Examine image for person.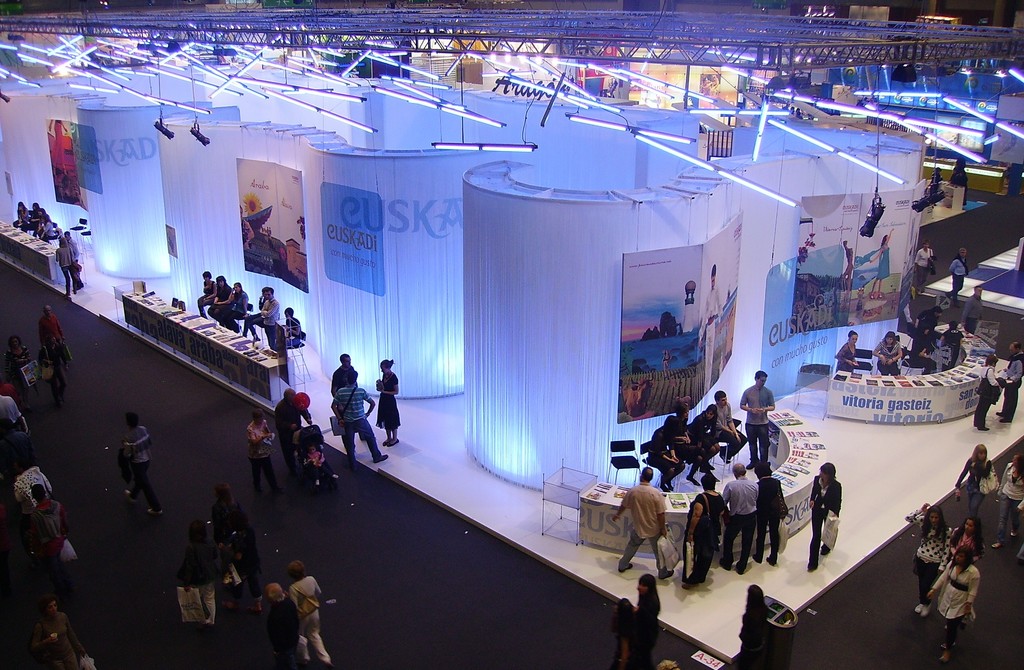
Examination result: left=281, top=307, right=310, bottom=348.
